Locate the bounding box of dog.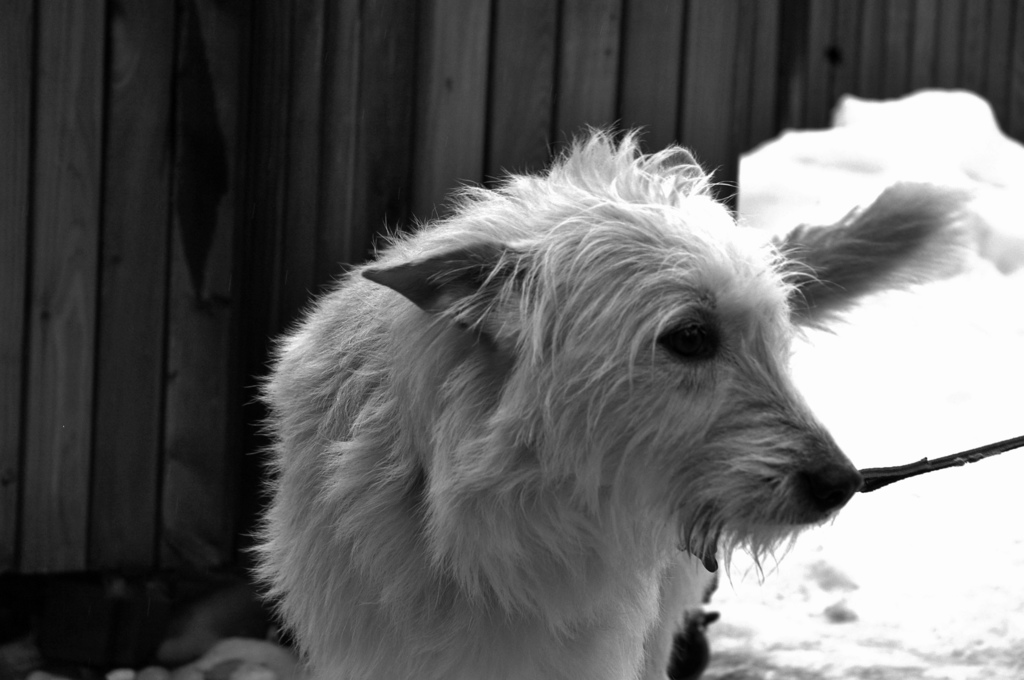
Bounding box: bbox(245, 123, 979, 679).
